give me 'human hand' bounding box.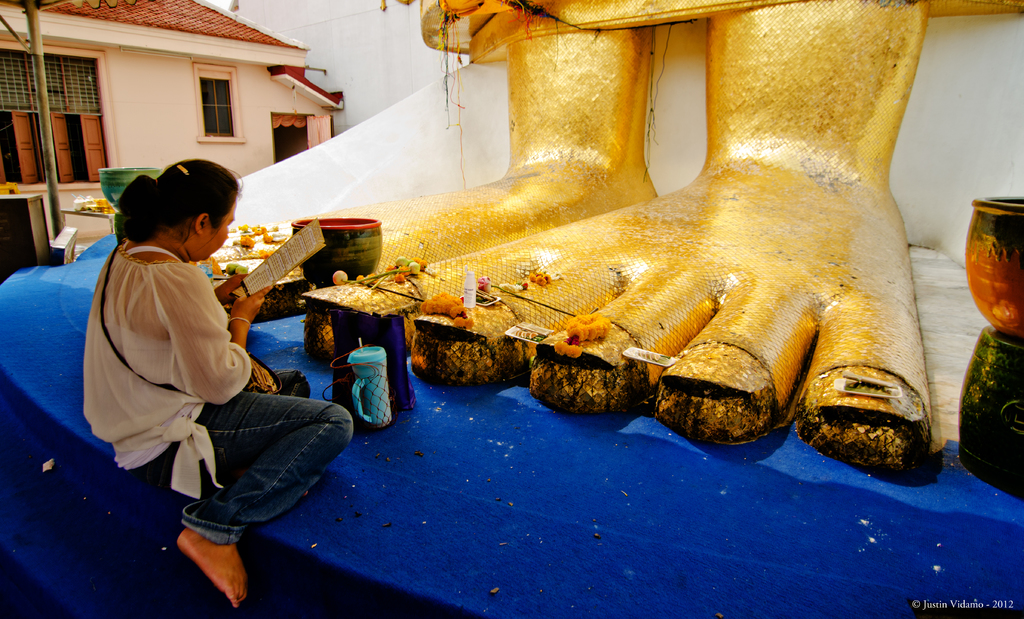
[215, 272, 248, 300].
